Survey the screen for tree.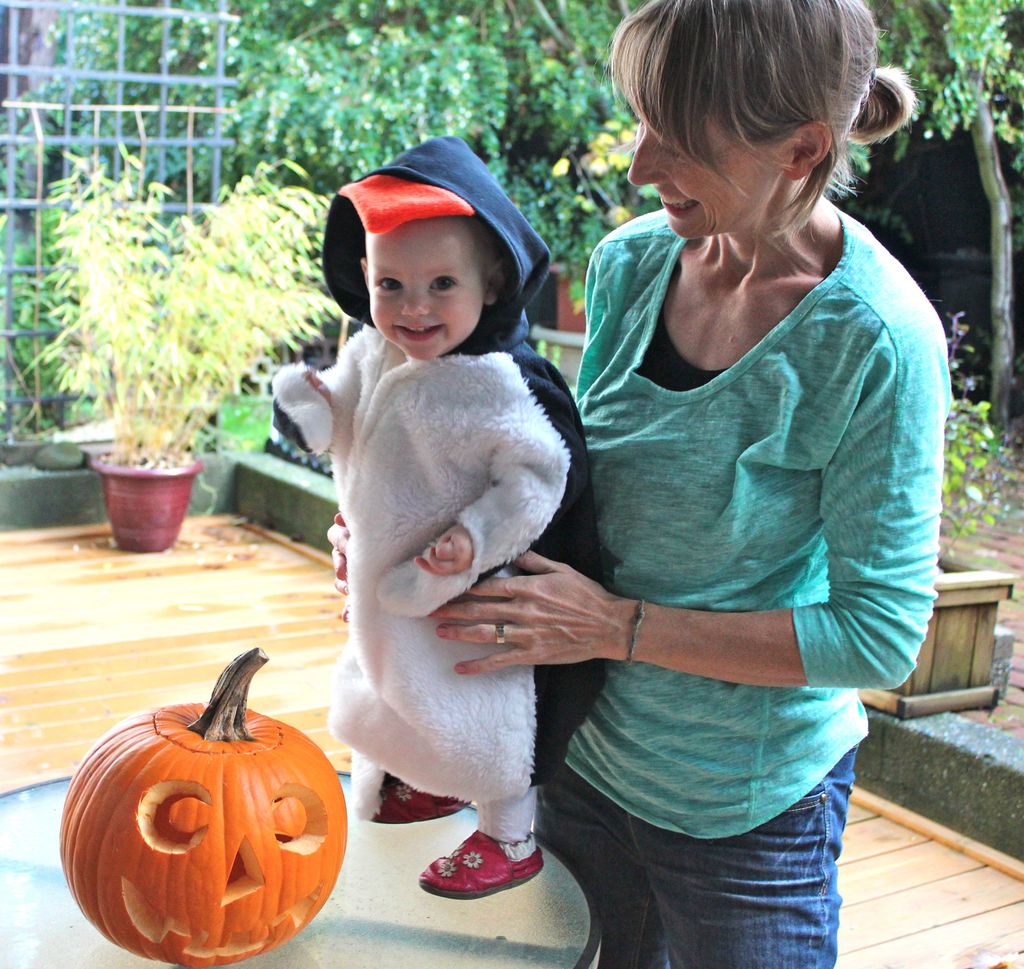
Survey found: 863 0 1023 422.
